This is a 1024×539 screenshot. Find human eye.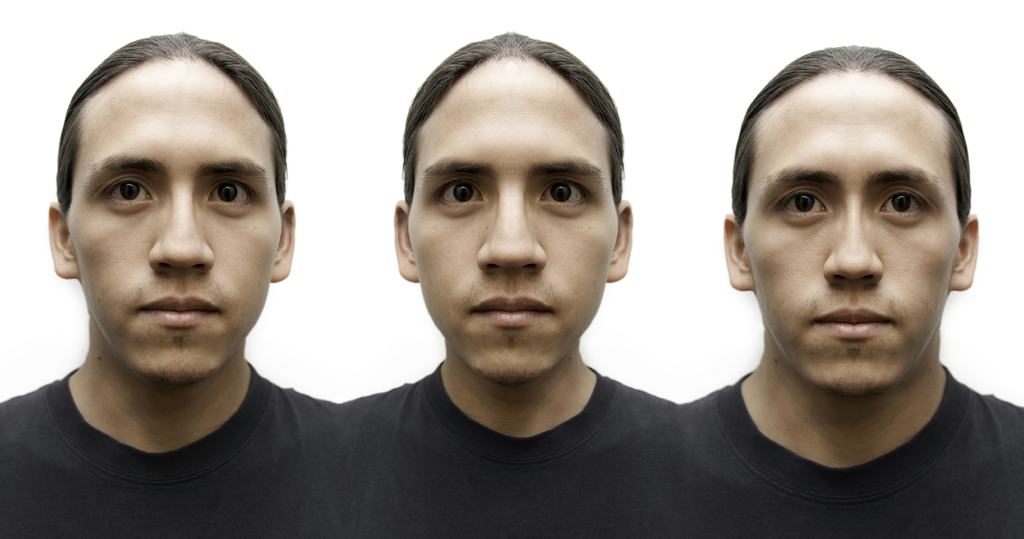
Bounding box: (left=872, top=187, right=932, bottom=223).
